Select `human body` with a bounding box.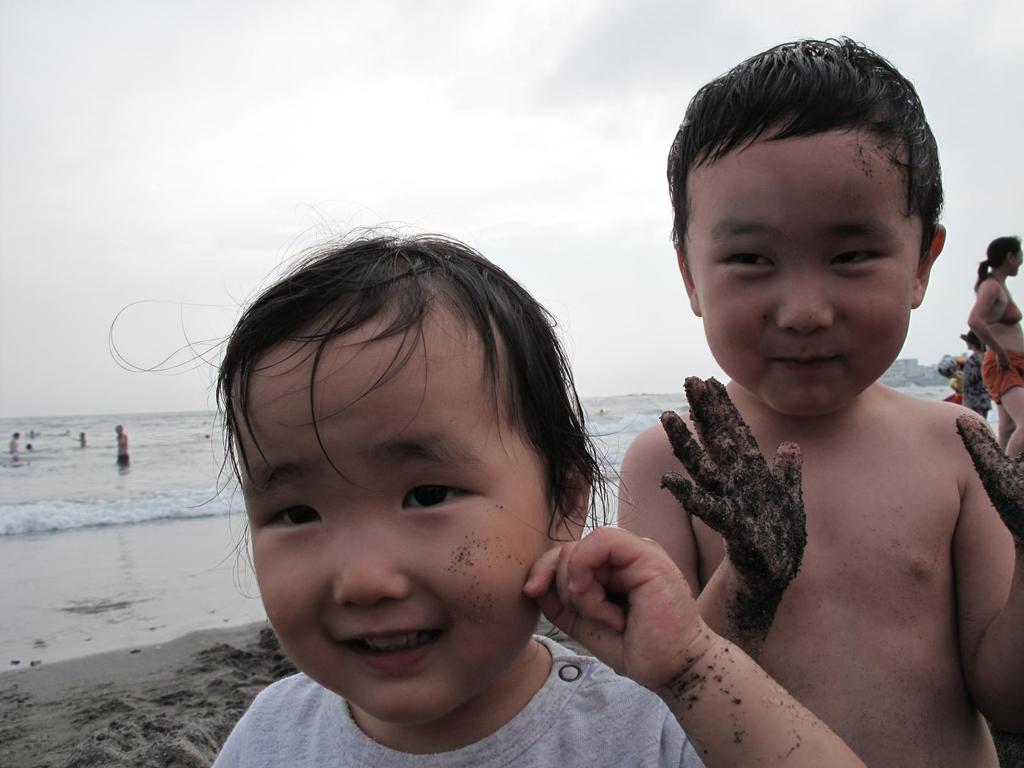
(left=966, top=276, right=1023, bottom=462).
